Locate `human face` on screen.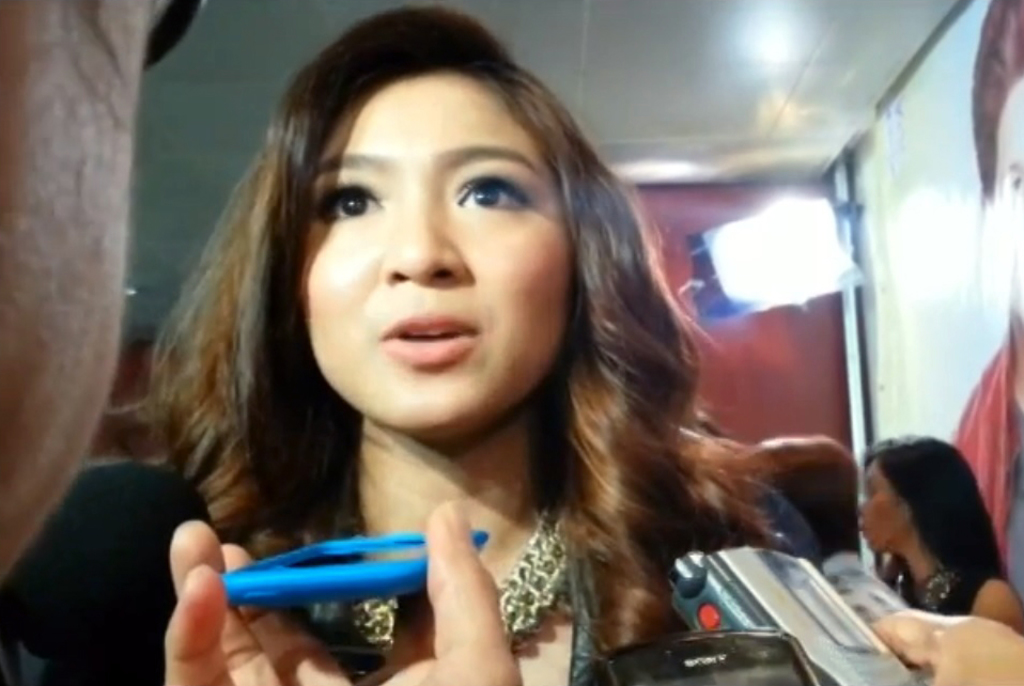
On screen at (855,461,915,552).
